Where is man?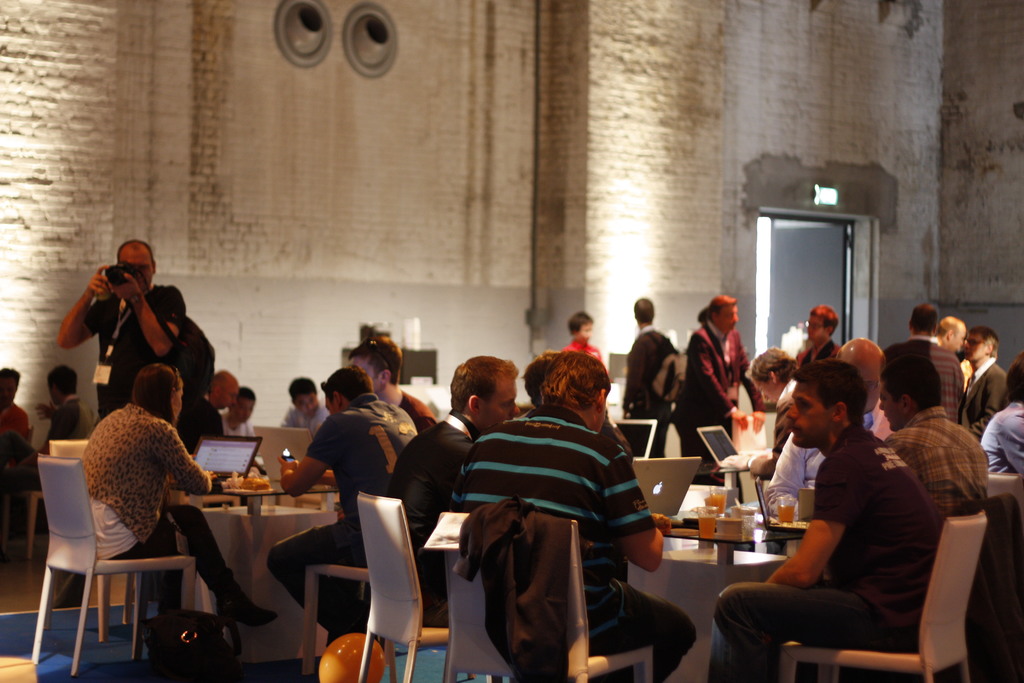
<bbox>883, 306, 969, 423</bbox>.
